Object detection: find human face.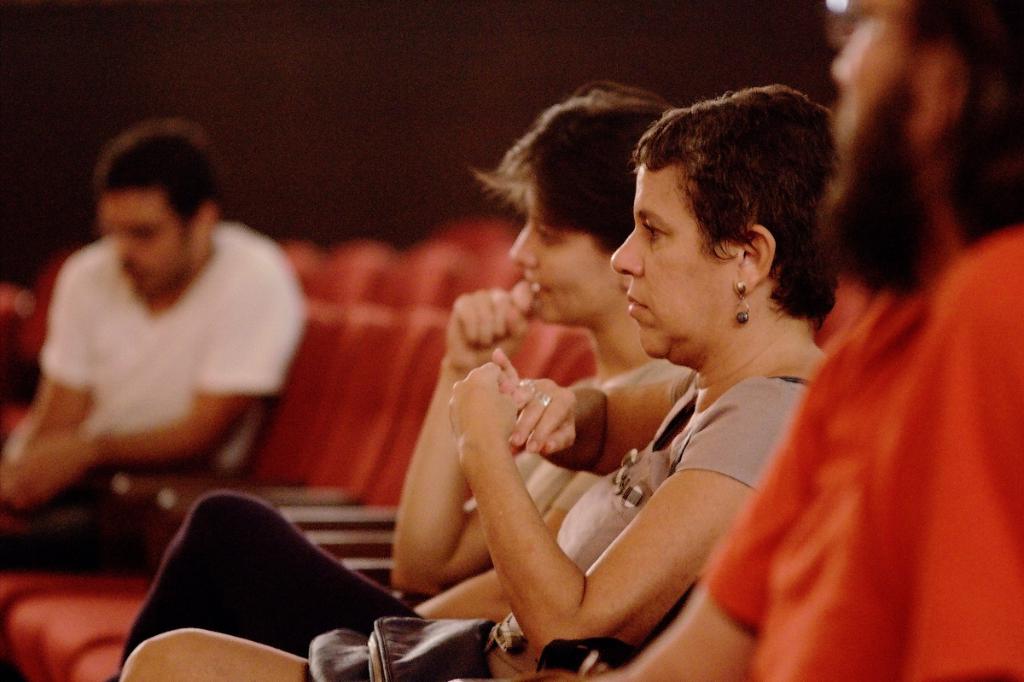
514/200/622/324.
